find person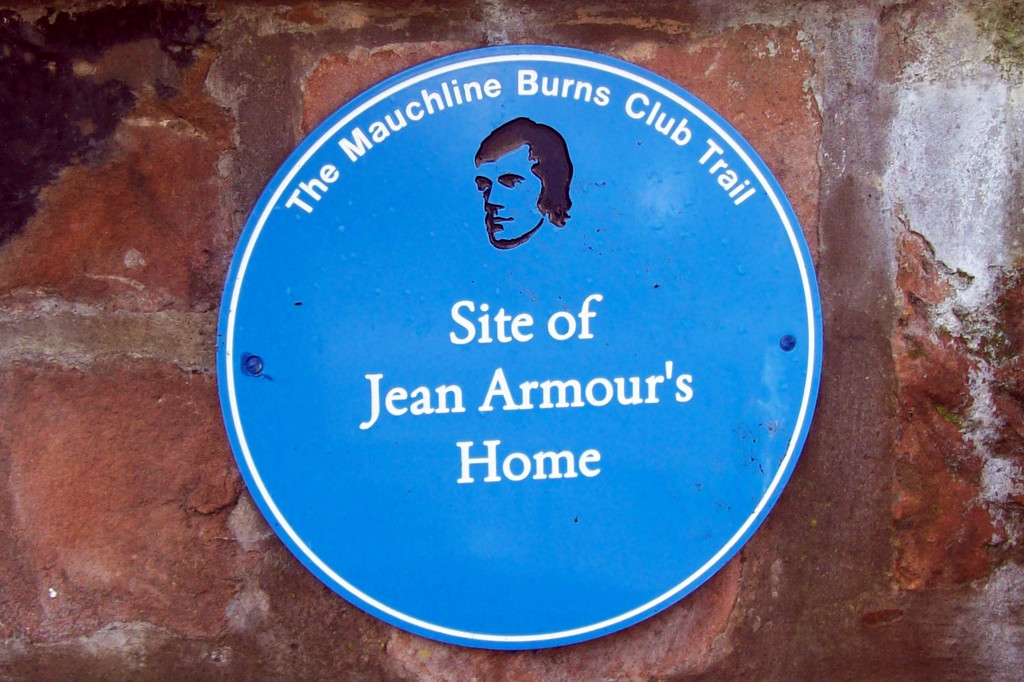
detection(475, 118, 573, 248)
